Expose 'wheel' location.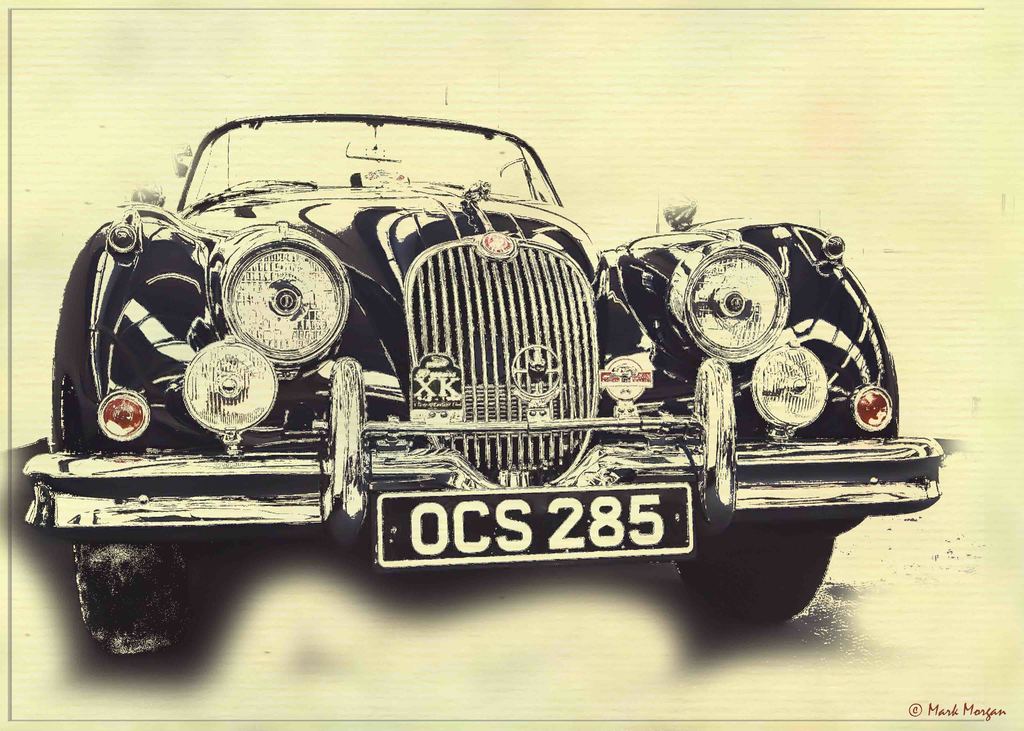
Exposed at [x1=62, y1=550, x2=187, y2=650].
